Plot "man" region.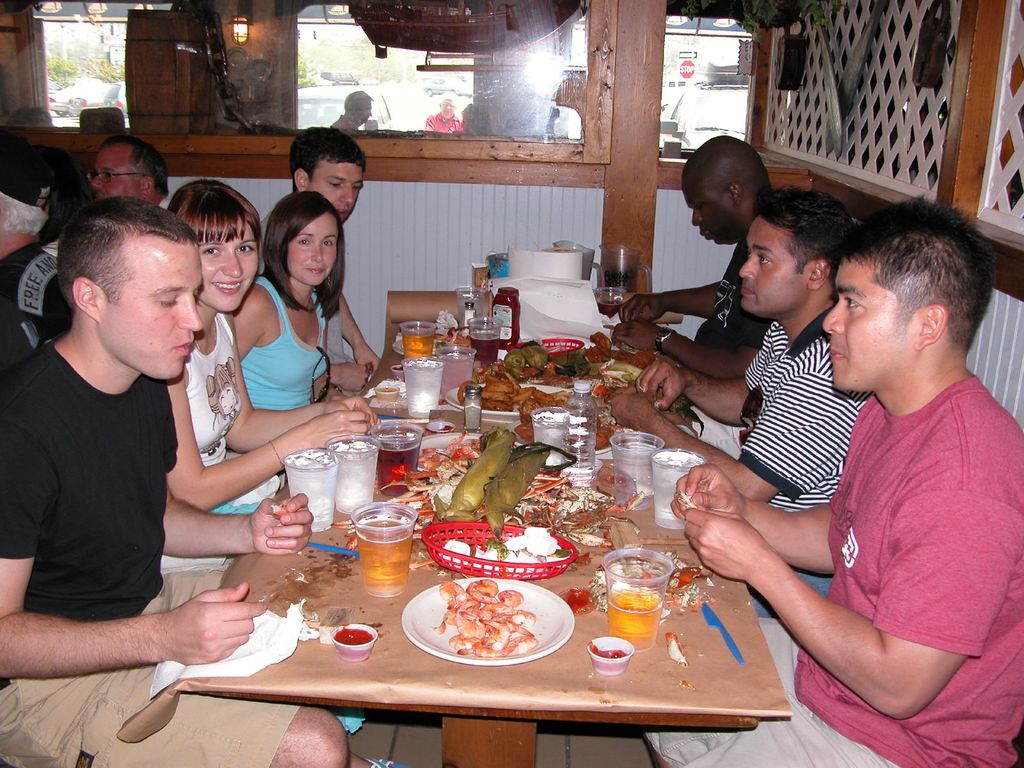
Plotted at {"left": 426, "top": 95, "right": 461, "bottom": 129}.
